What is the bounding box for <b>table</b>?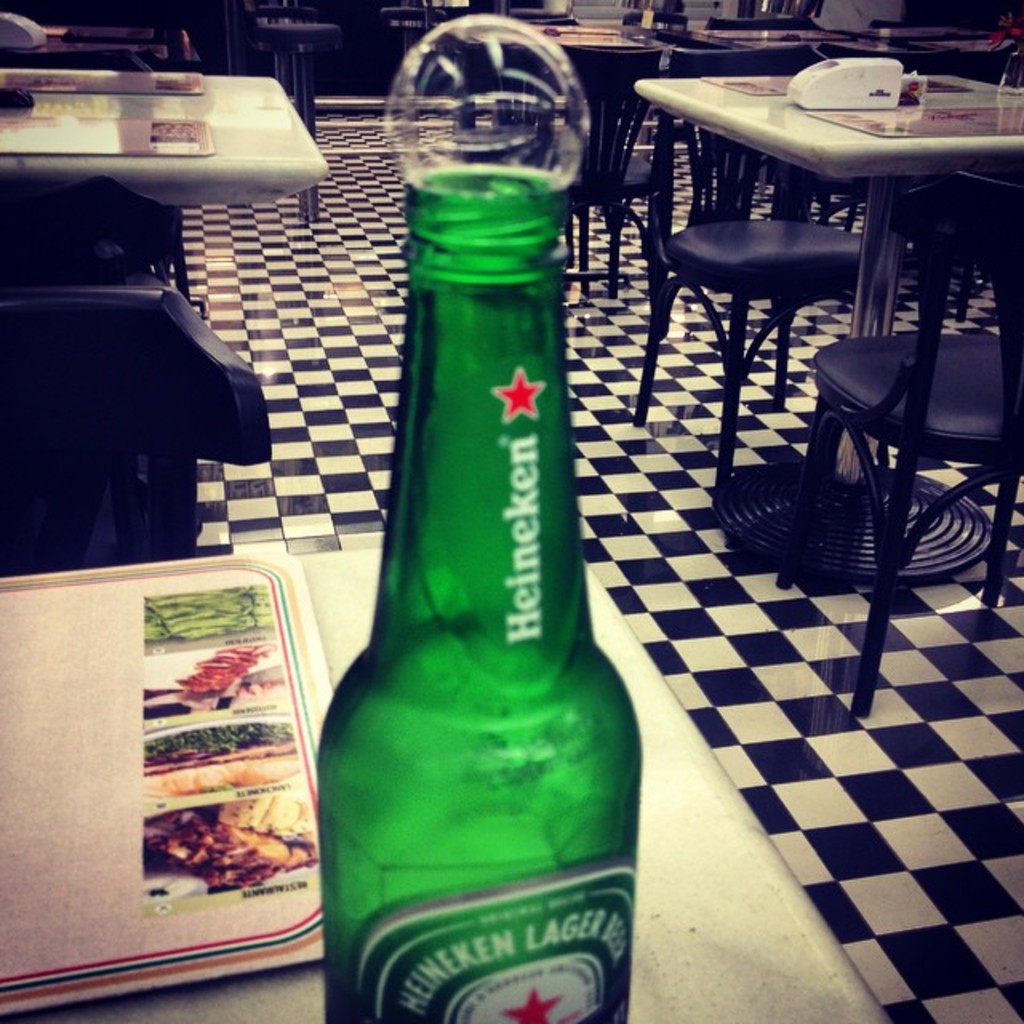
{"left": 0, "top": 26, "right": 197, "bottom": 72}.
